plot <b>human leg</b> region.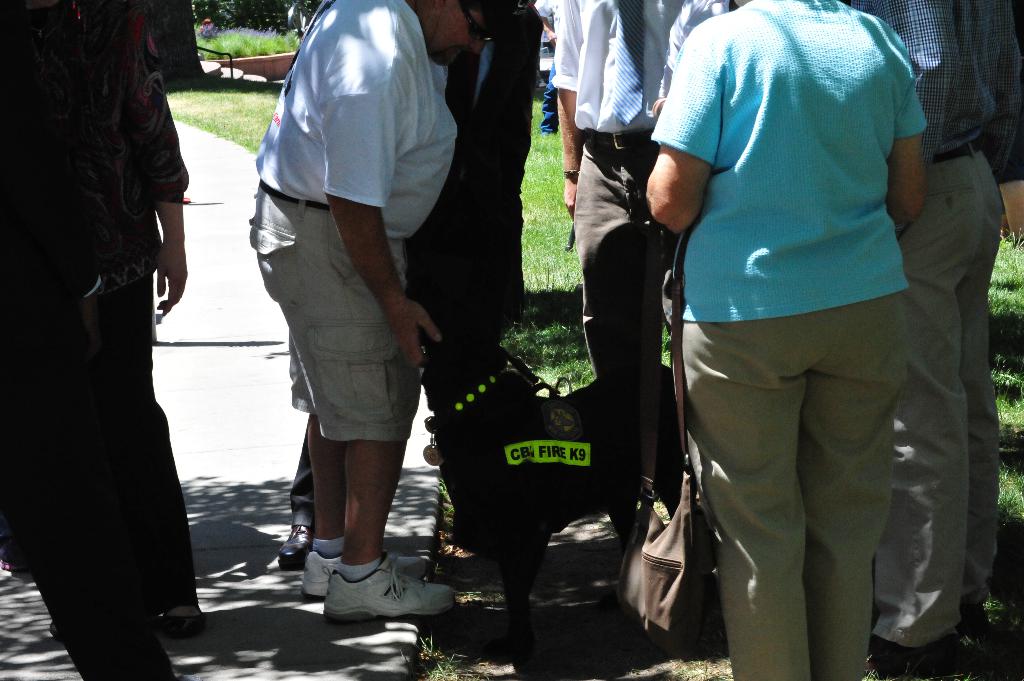
Plotted at 692 318 805 680.
